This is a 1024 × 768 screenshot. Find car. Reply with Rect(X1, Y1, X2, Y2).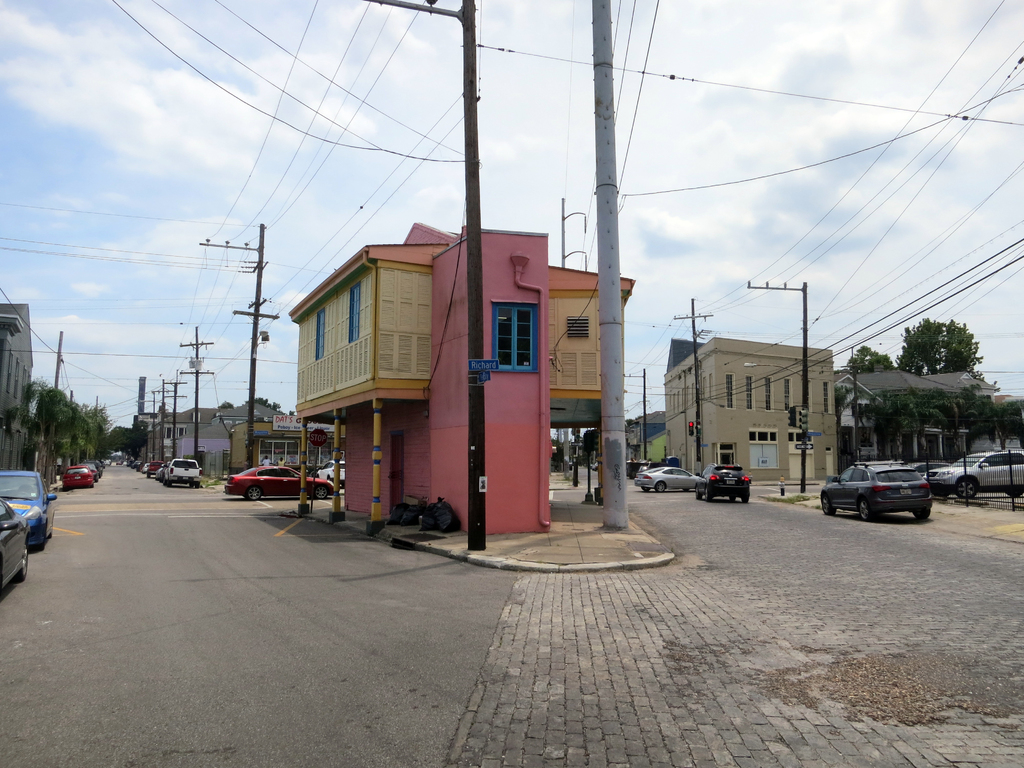
Rect(62, 462, 93, 491).
